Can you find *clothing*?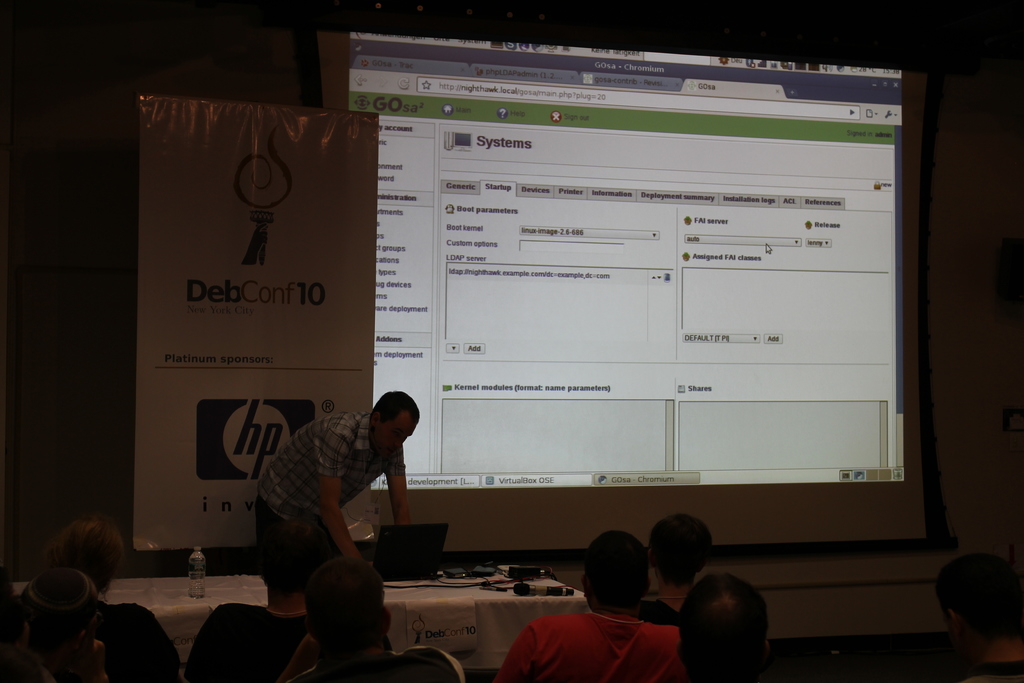
Yes, bounding box: (x1=936, y1=652, x2=1023, y2=679).
